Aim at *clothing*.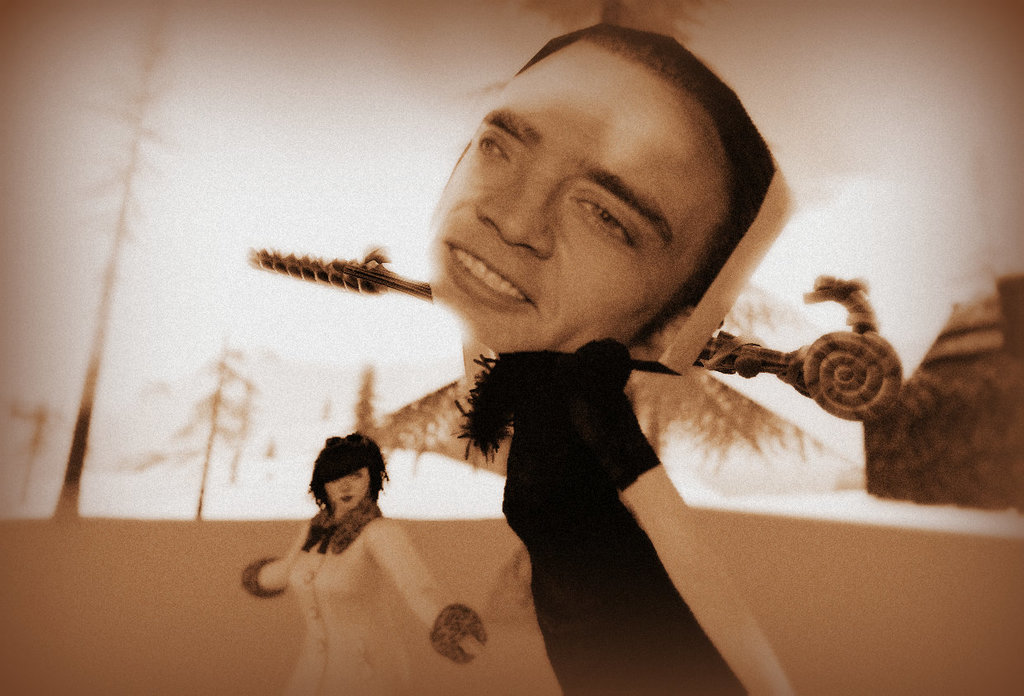
Aimed at [245,501,488,695].
